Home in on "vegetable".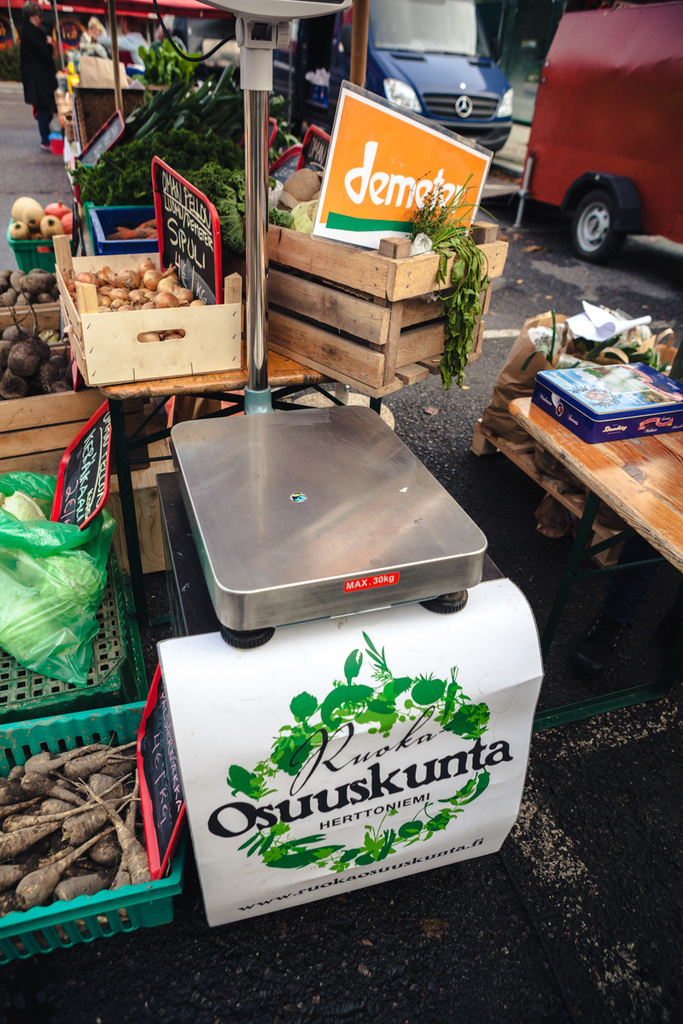
Homed in at [left=12, top=189, right=76, bottom=236].
